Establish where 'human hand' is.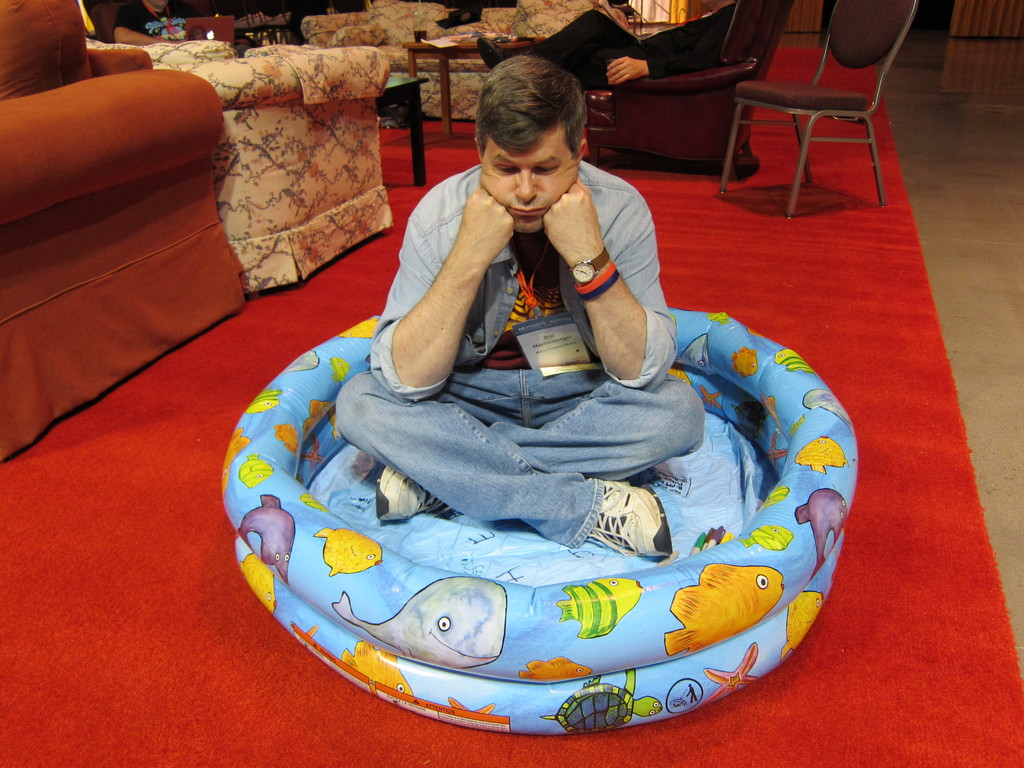
Established at x1=177 y1=38 x2=185 y2=44.
